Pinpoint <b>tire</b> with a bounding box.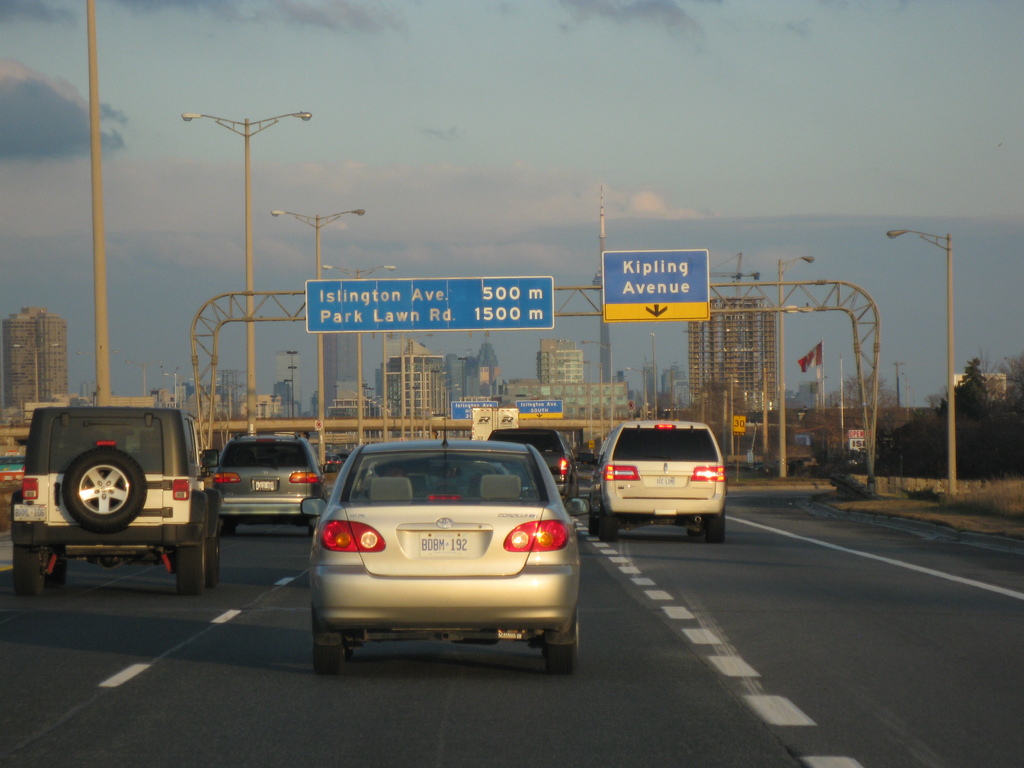
region(702, 505, 726, 543).
